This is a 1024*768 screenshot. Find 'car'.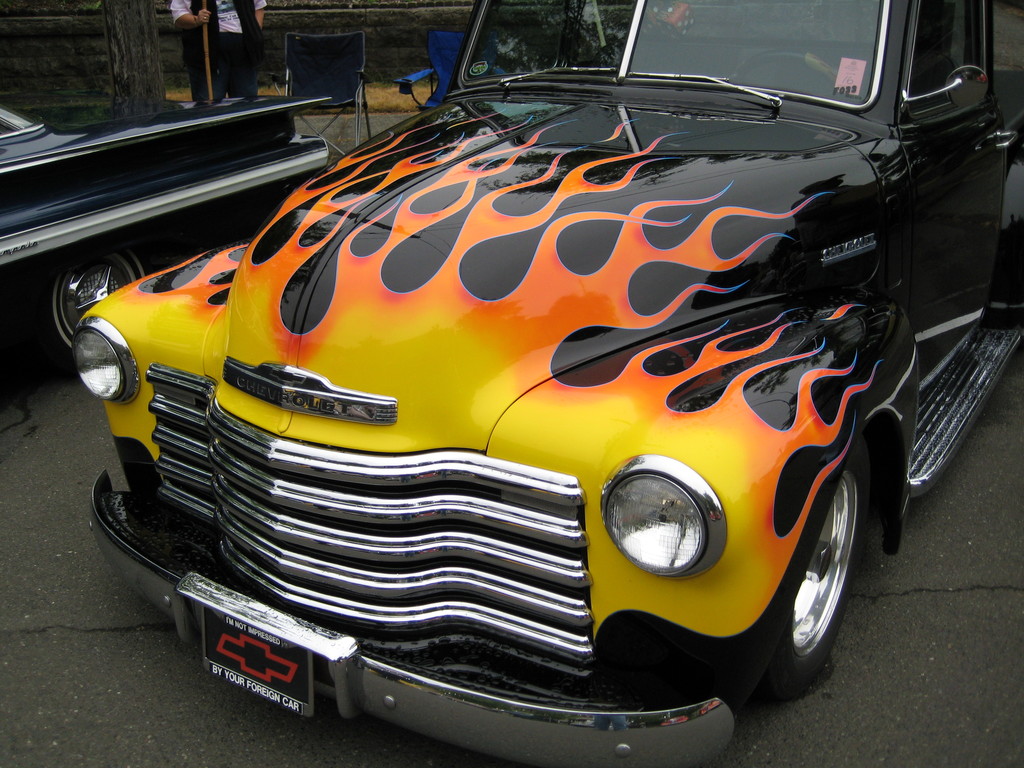
Bounding box: rect(71, 14, 946, 740).
